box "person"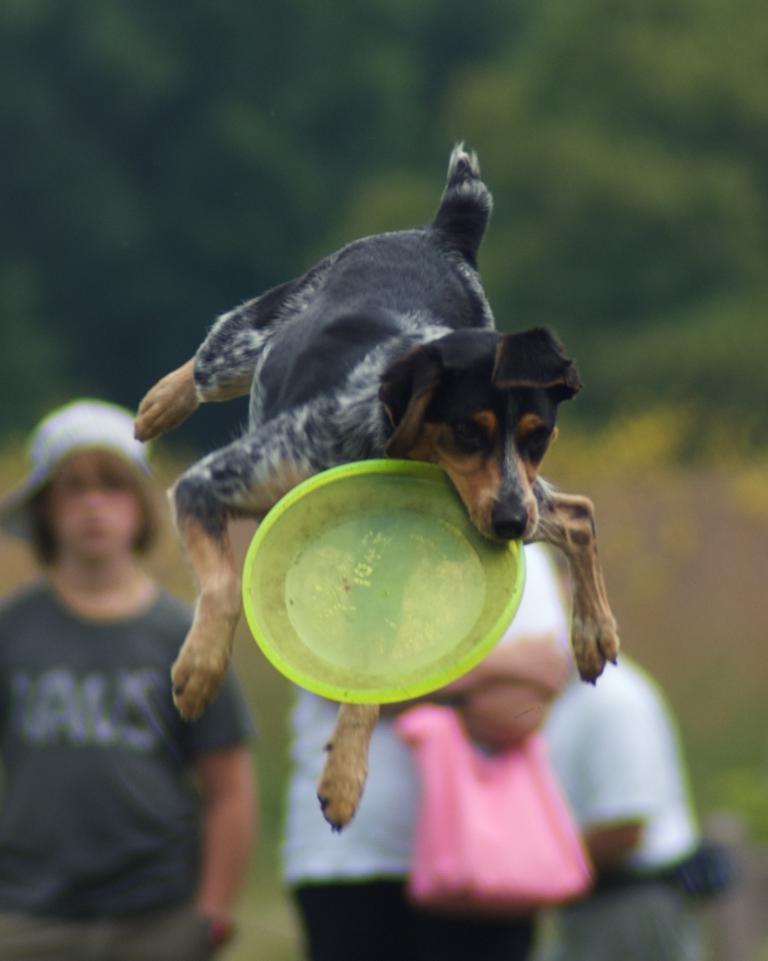
x1=521, y1=527, x2=724, y2=954
